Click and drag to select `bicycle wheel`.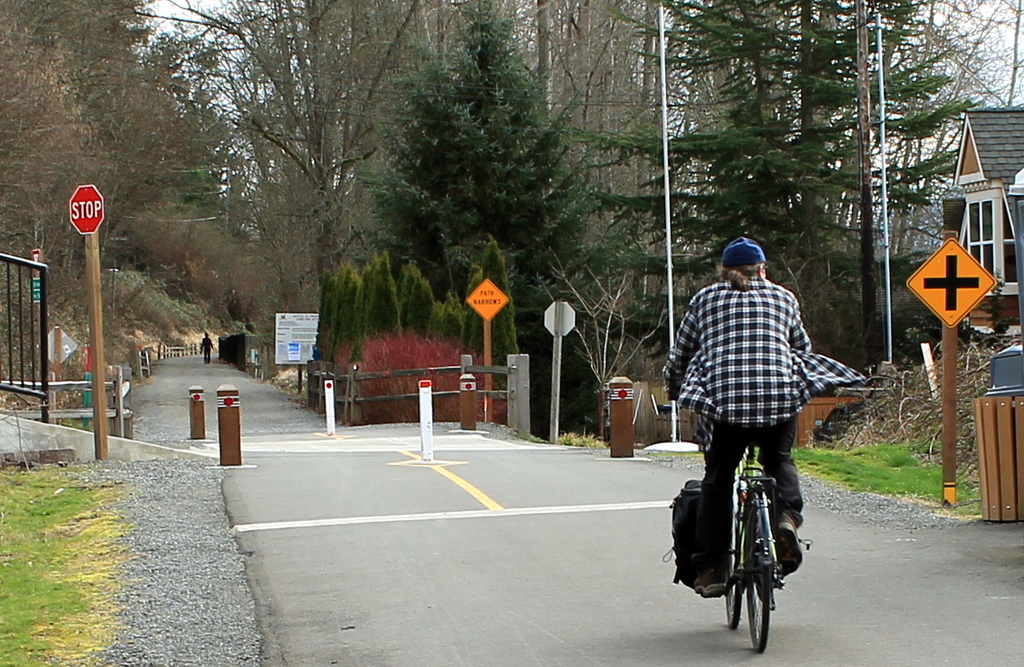
Selection: 718 507 745 626.
